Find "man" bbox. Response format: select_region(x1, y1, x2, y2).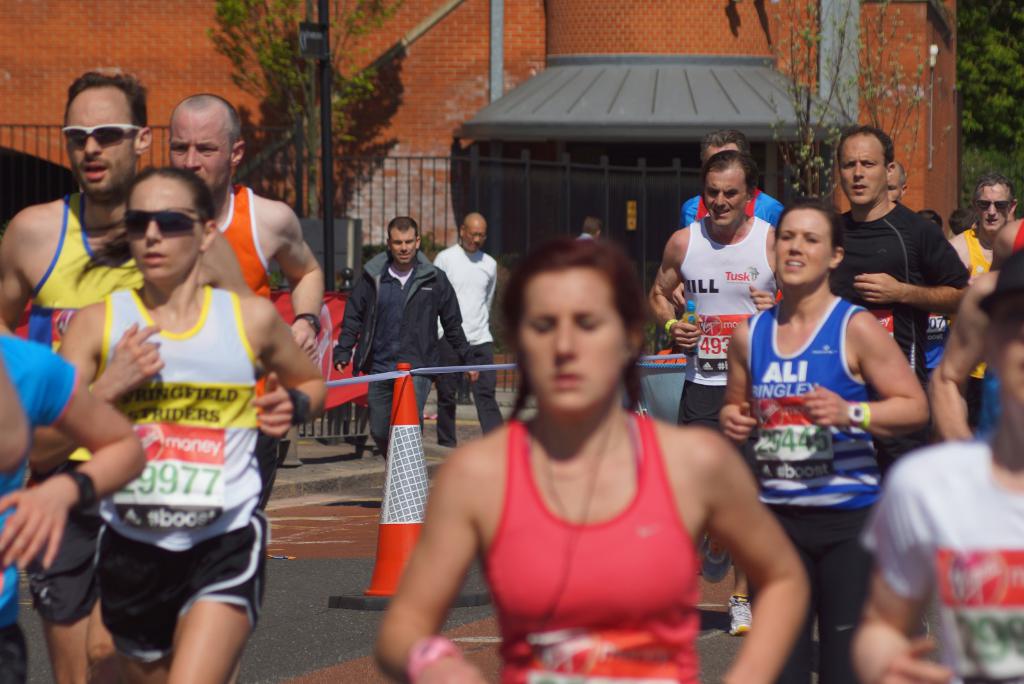
select_region(577, 216, 601, 240).
